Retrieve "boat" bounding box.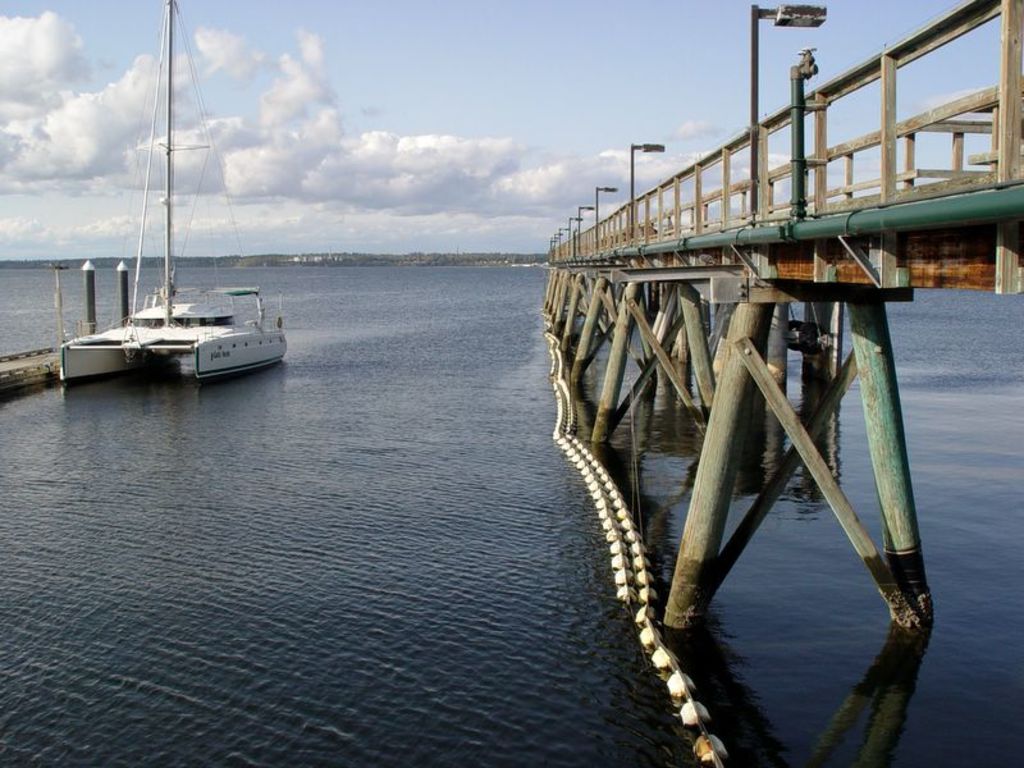
Bounding box: 54 0 297 383.
